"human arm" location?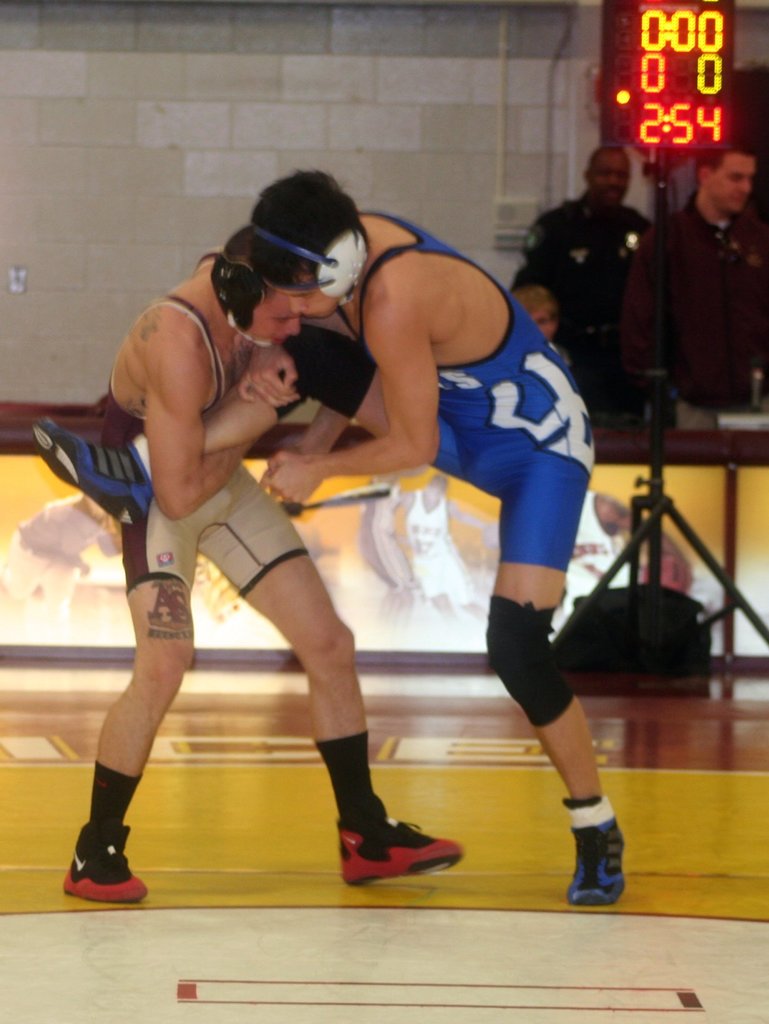
pyautogui.locateOnScreen(262, 307, 442, 507)
